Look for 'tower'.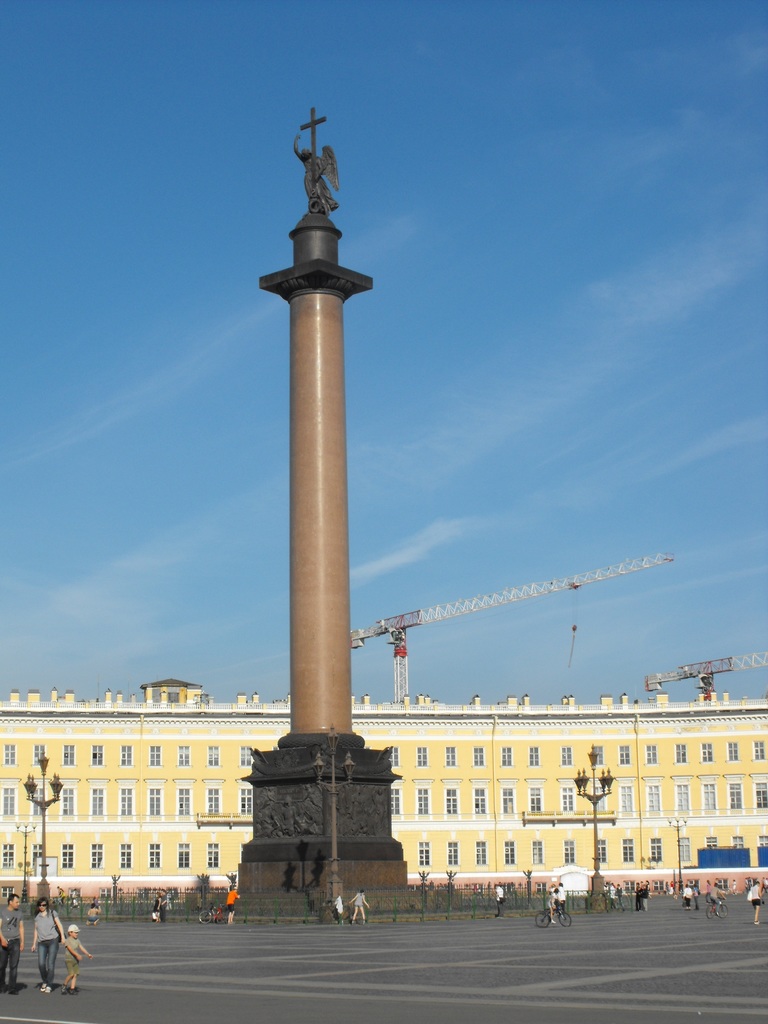
Found: detection(231, 115, 399, 853).
